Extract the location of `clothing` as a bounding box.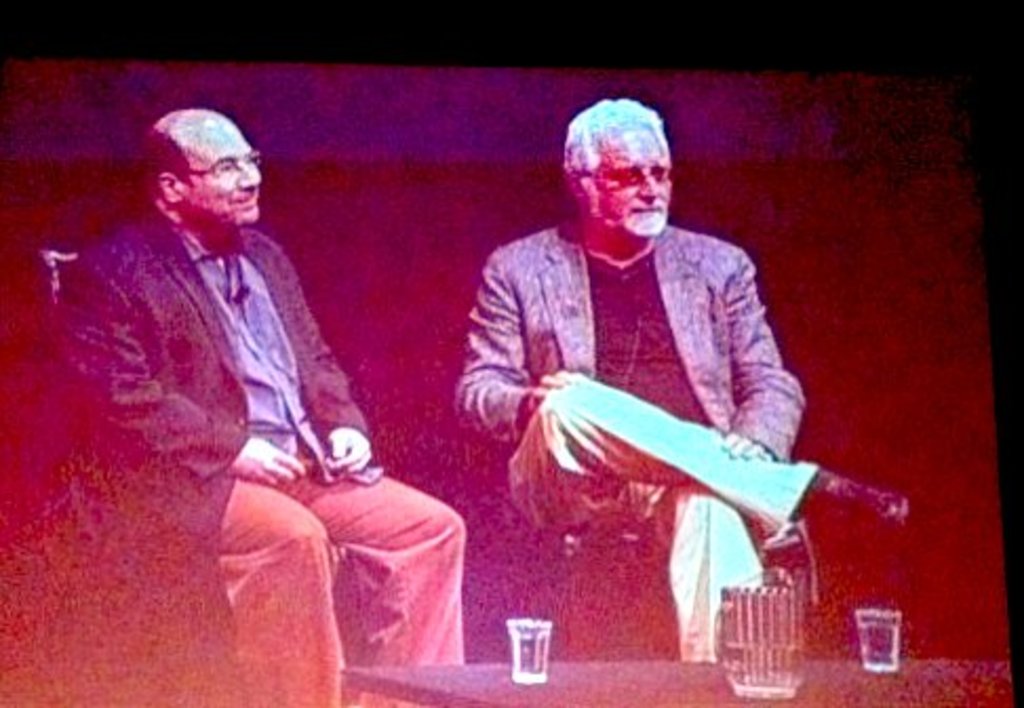
bbox(57, 217, 470, 706).
